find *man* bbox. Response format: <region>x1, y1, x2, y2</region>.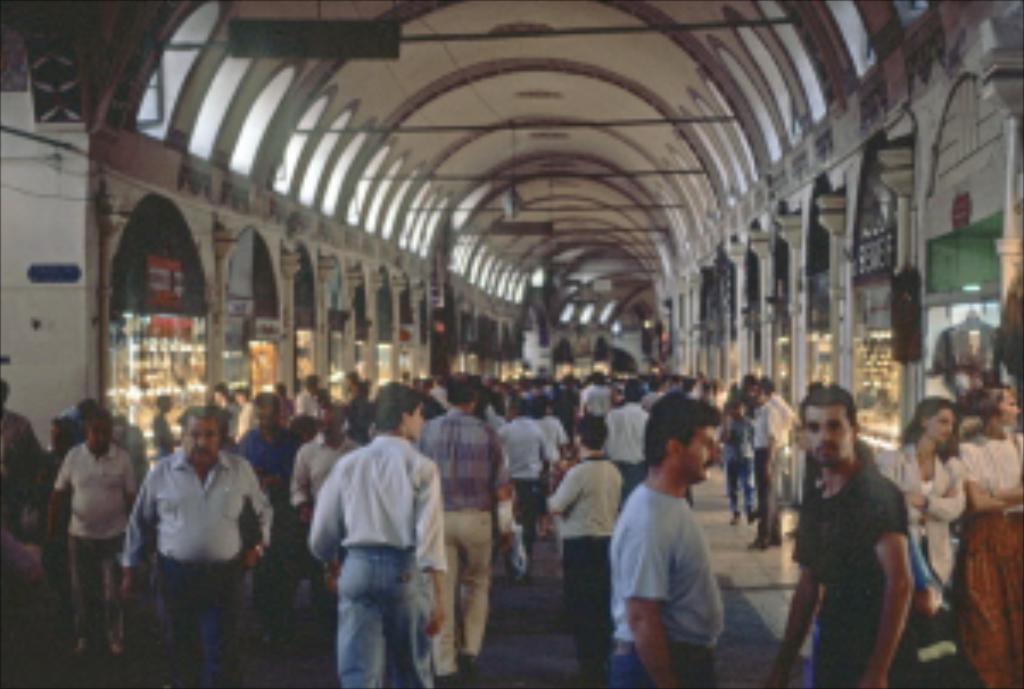
<region>116, 409, 270, 682</region>.
